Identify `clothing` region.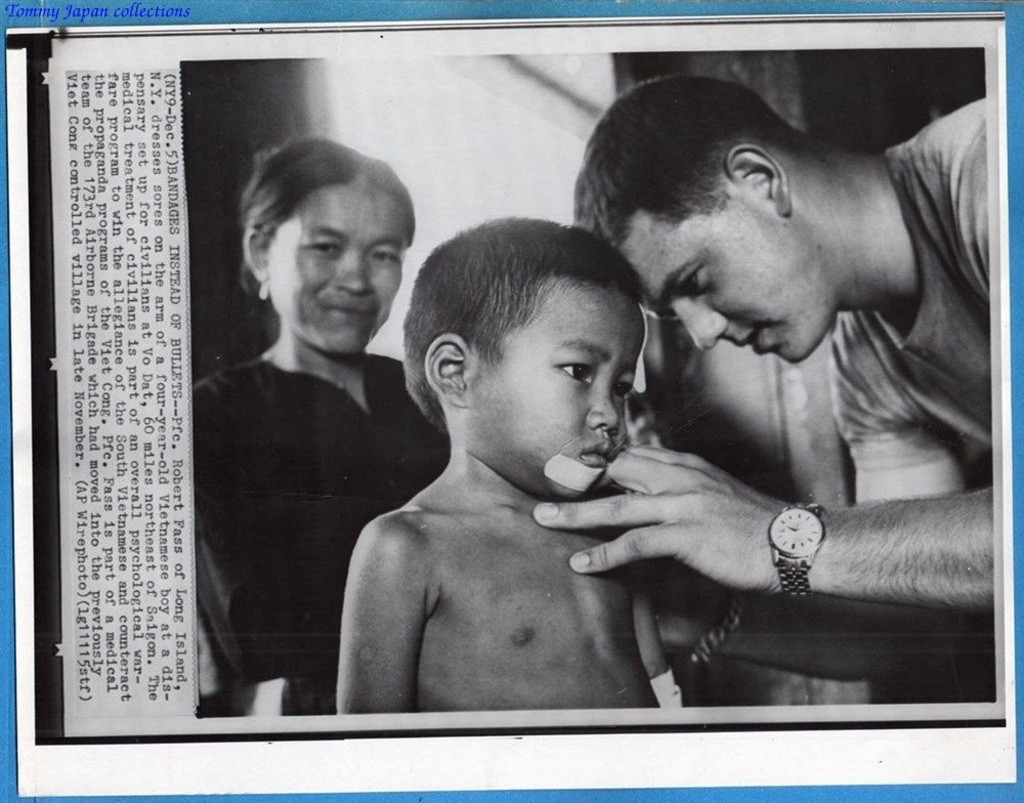
Region: crop(197, 353, 452, 715).
